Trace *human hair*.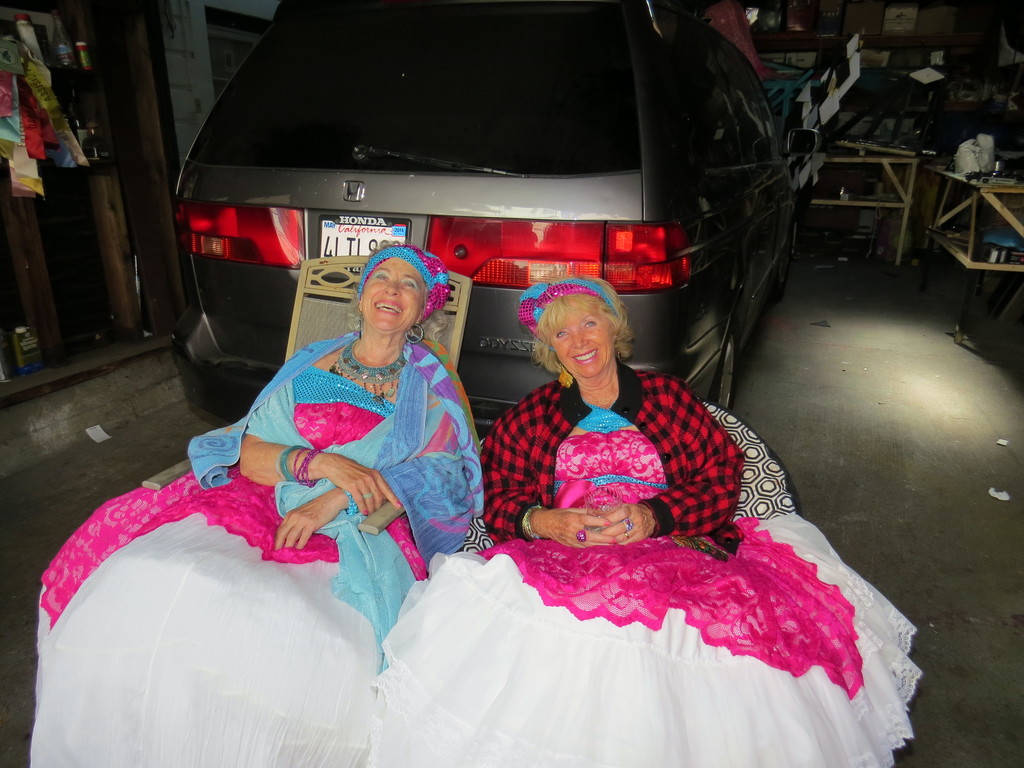
Traced to locate(412, 307, 454, 349).
